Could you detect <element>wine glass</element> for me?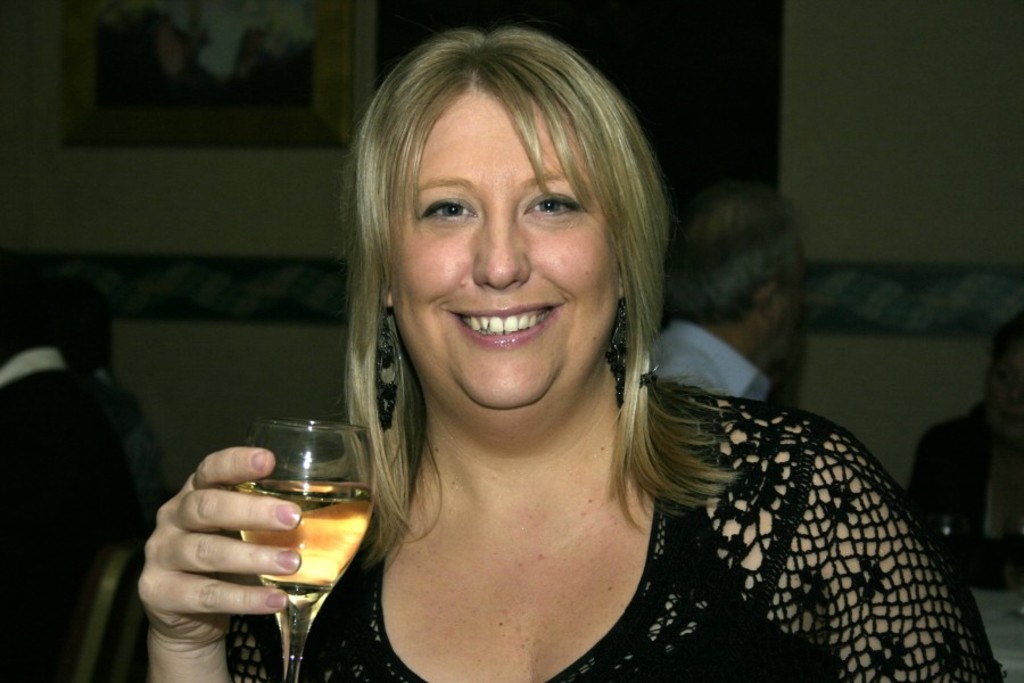
Detection result: (240, 421, 375, 682).
